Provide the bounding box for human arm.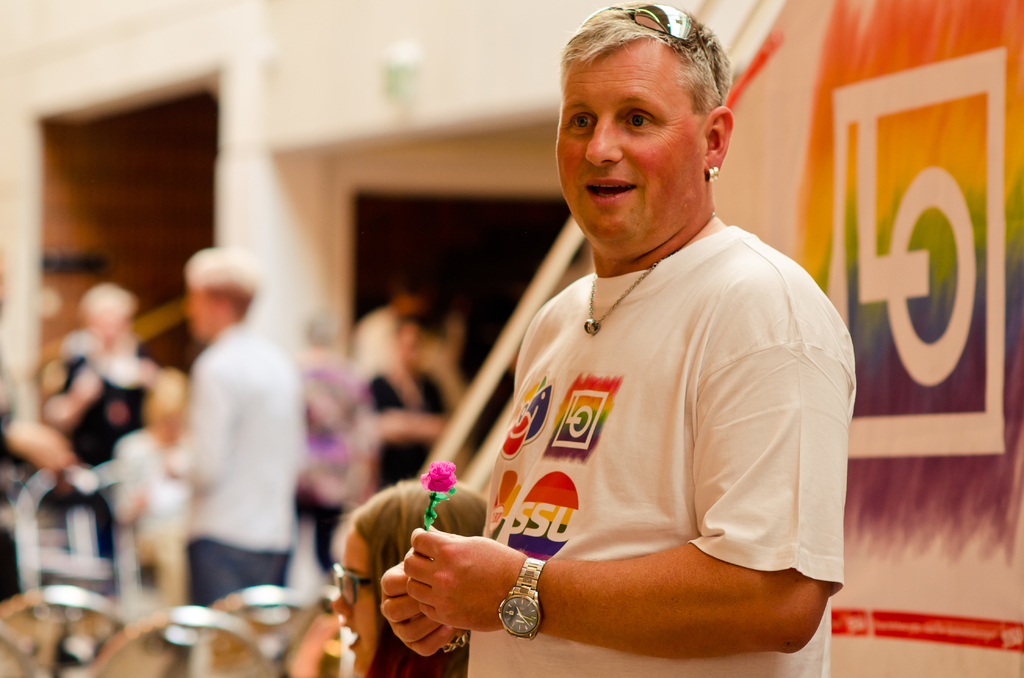
x1=378, y1=544, x2=484, y2=668.
